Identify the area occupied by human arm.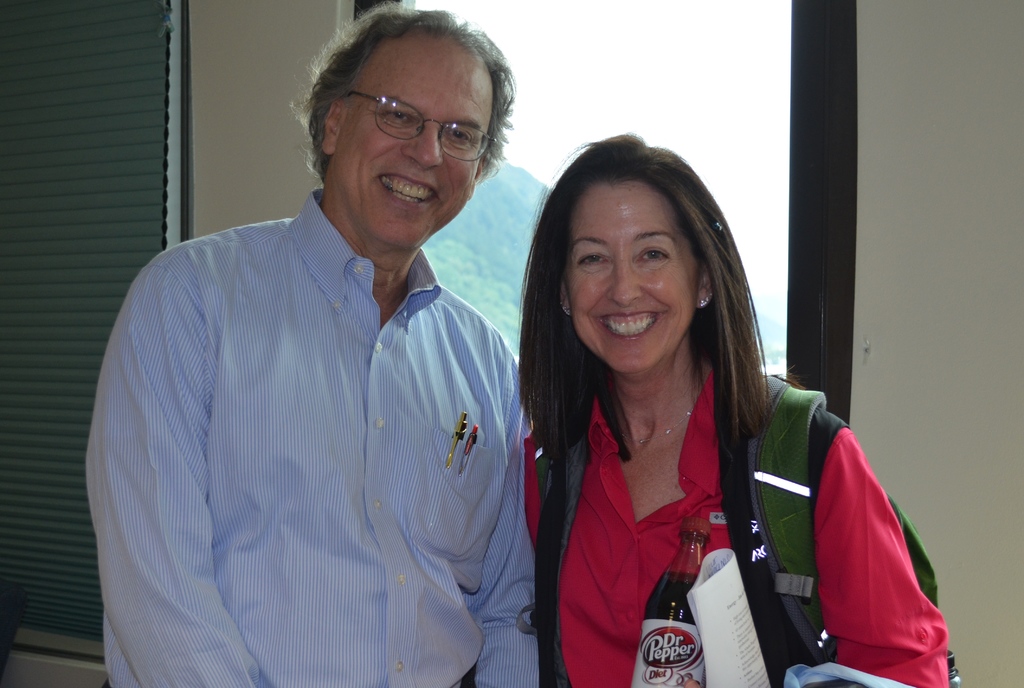
Area: (left=462, top=324, right=538, bottom=687).
